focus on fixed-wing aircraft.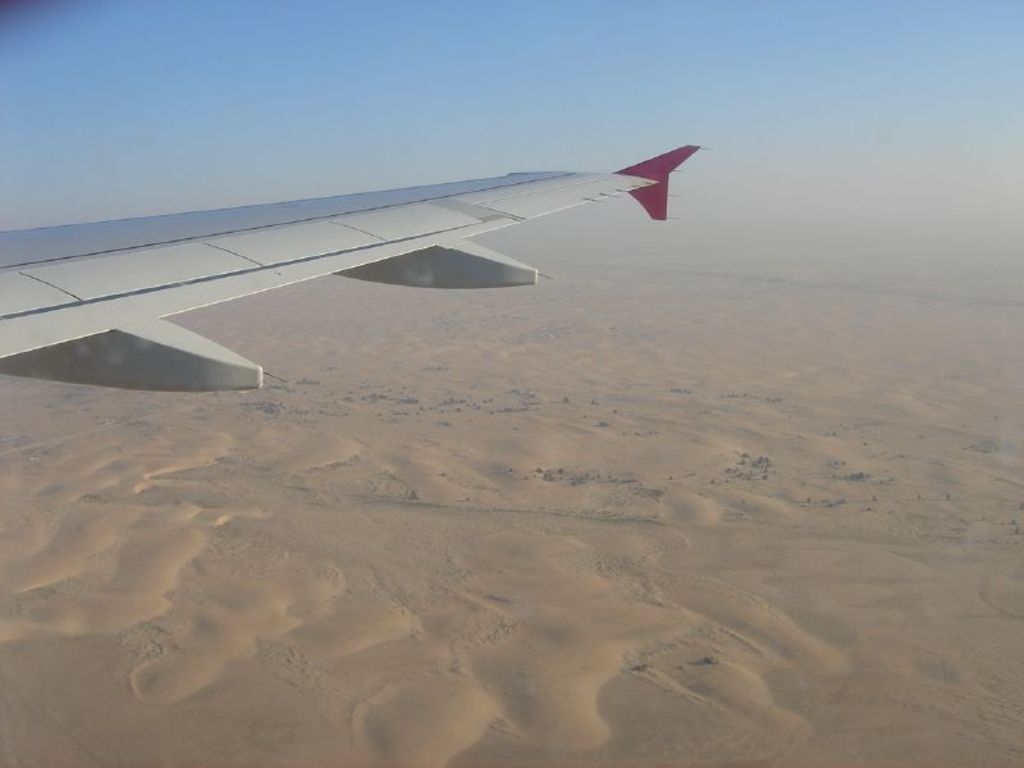
Focused at box=[4, 132, 739, 424].
